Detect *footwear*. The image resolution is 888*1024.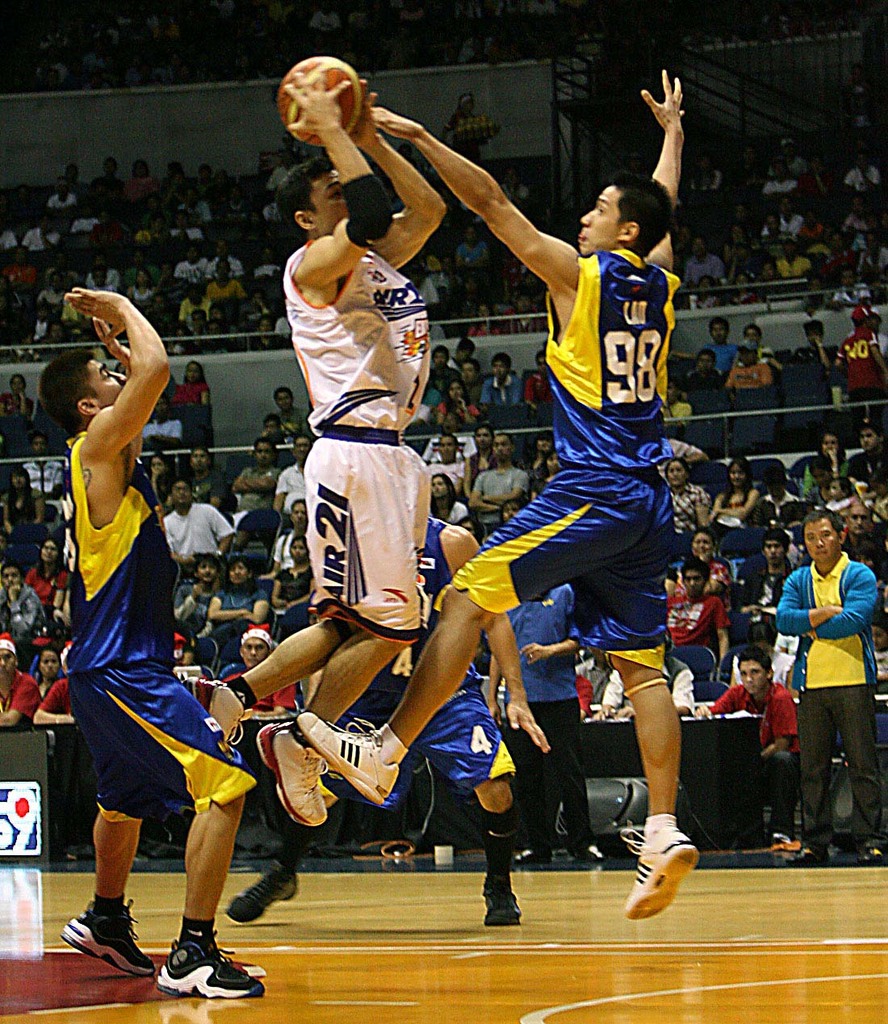
298,707,401,803.
